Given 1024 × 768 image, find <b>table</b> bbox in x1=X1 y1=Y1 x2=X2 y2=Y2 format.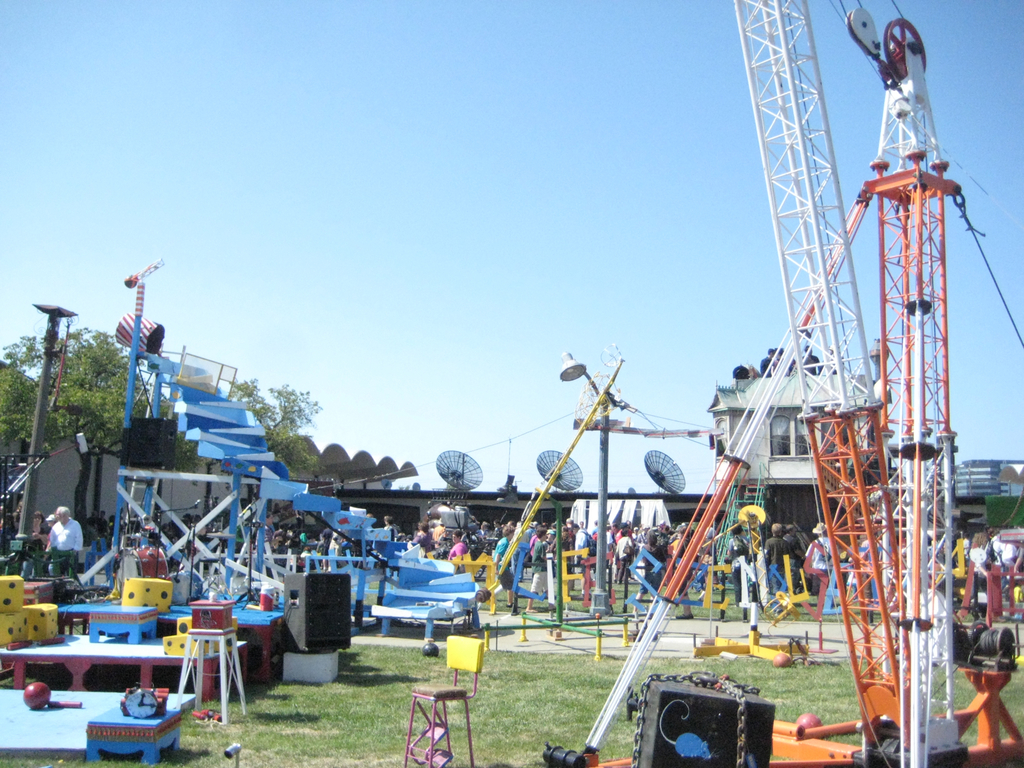
x1=0 y1=693 x2=196 y2=749.
